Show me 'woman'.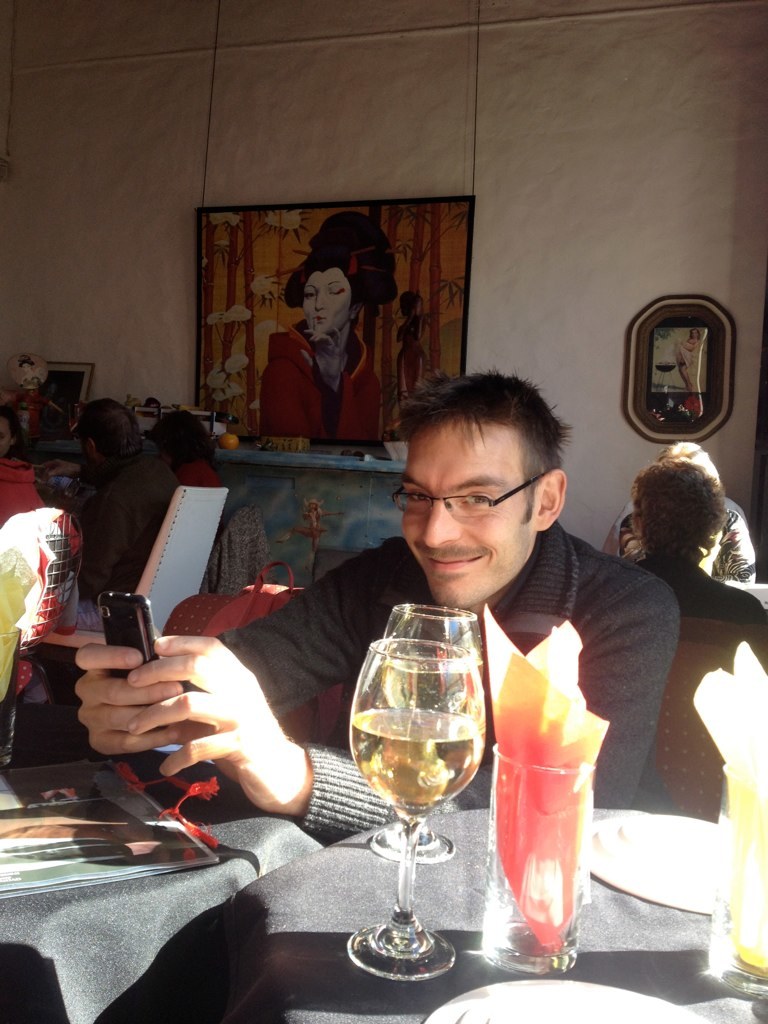
'woman' is here: (147,409,220,491).
